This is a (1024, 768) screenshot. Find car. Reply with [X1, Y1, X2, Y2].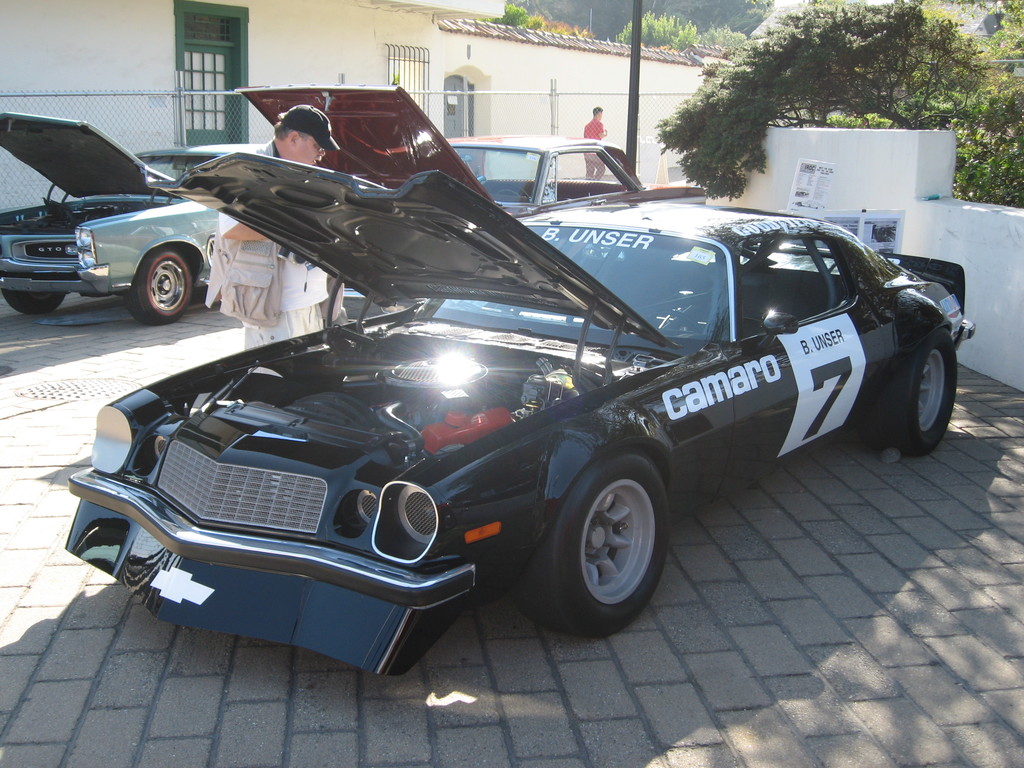
[62, 150, 975, 685].
